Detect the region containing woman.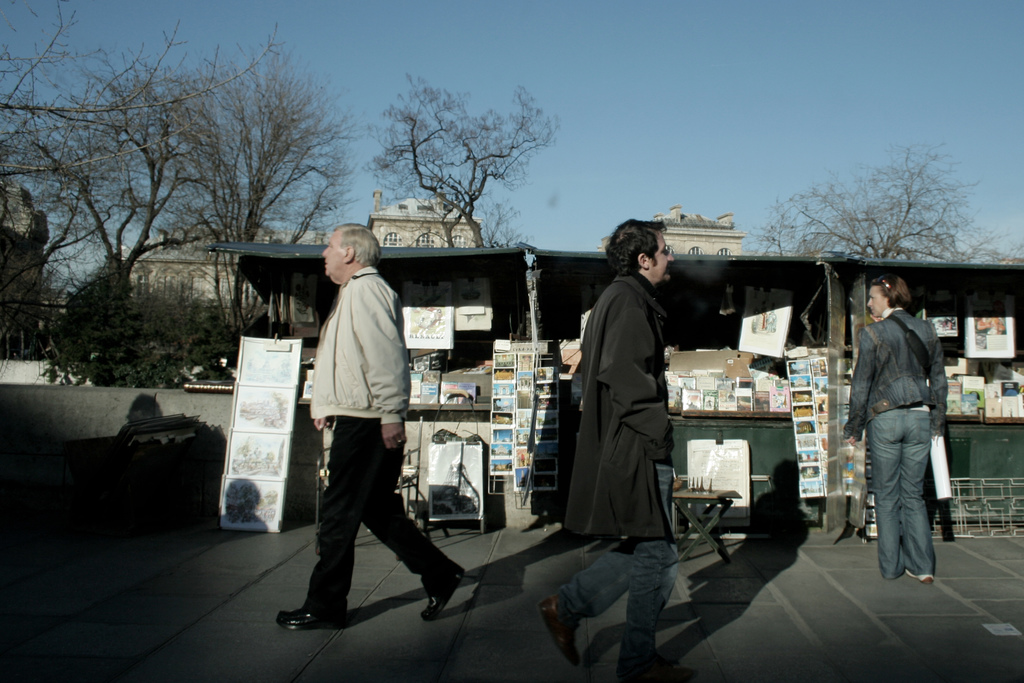
bbox(836, 262, 950, 587).
